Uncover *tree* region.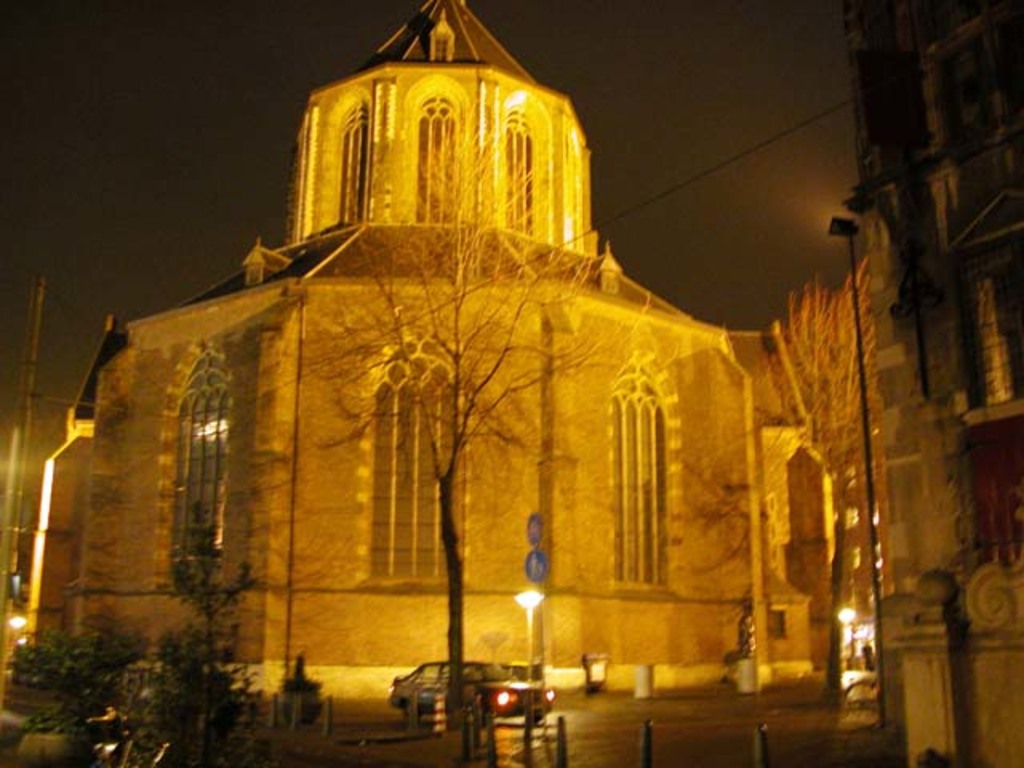
Uncovered: (x1=118, y1=616, x2=274, y2=766).
